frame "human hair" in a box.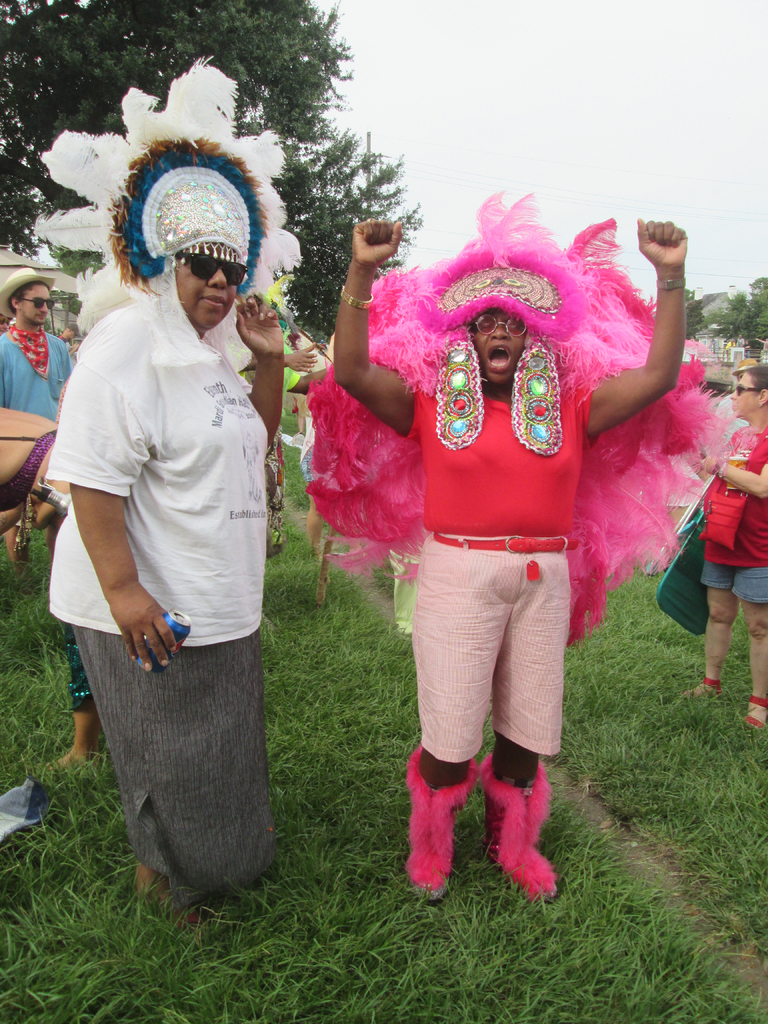
9, 283, 49, 319.
